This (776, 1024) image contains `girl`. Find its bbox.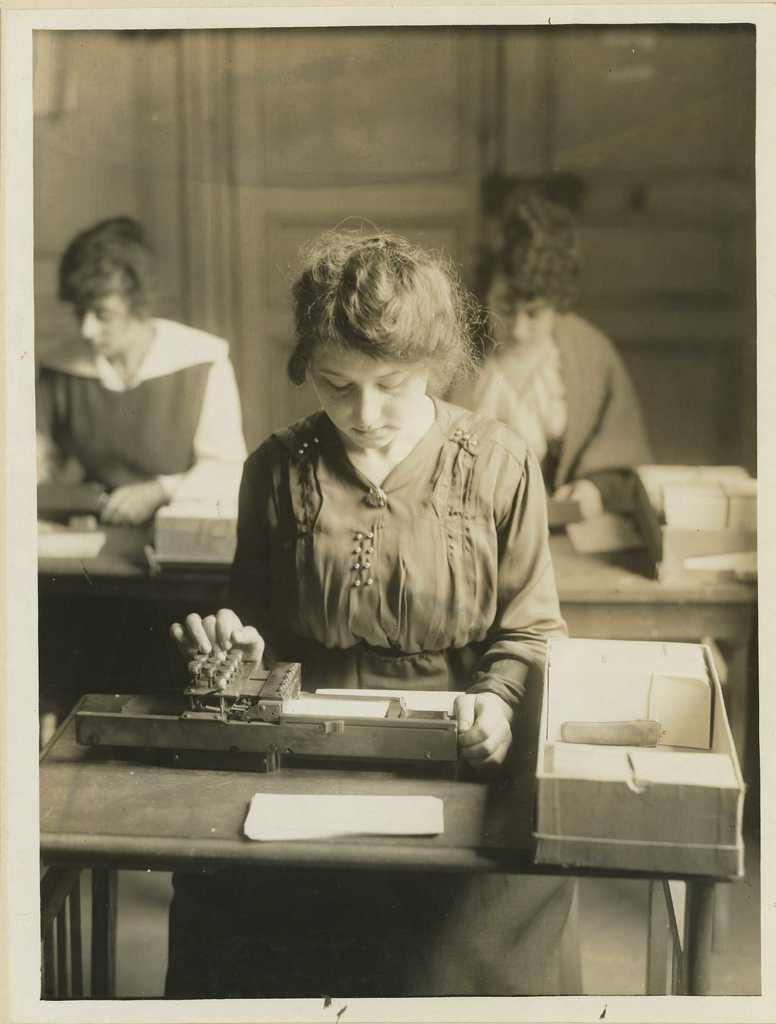
region(165, 211, 583, 1022).
